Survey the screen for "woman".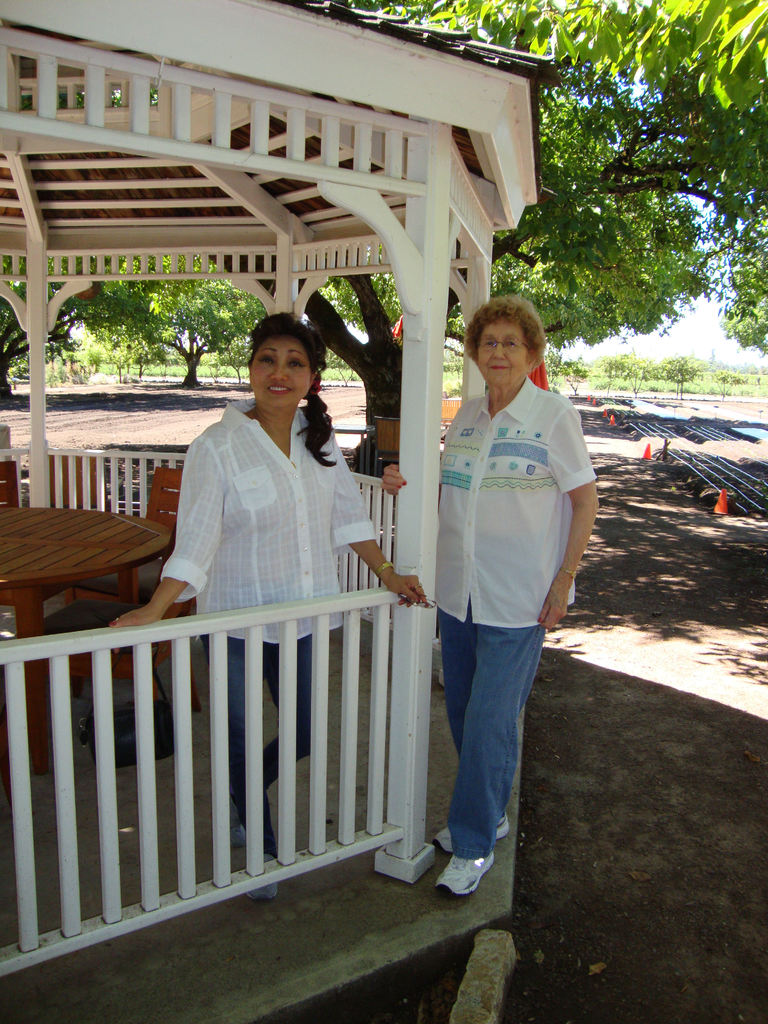
Survey found: {"left": 402, "top": 301, "right": 597, "bottom": 886}.
